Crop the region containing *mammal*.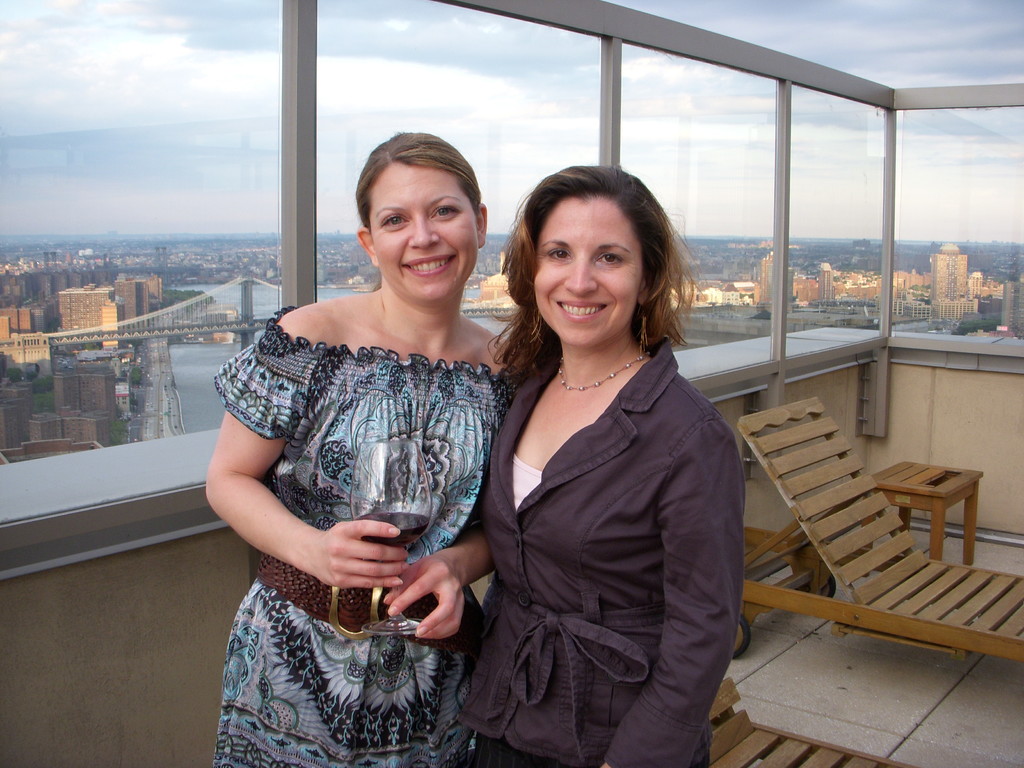
Crop region: (199, 129, 515, 767).
